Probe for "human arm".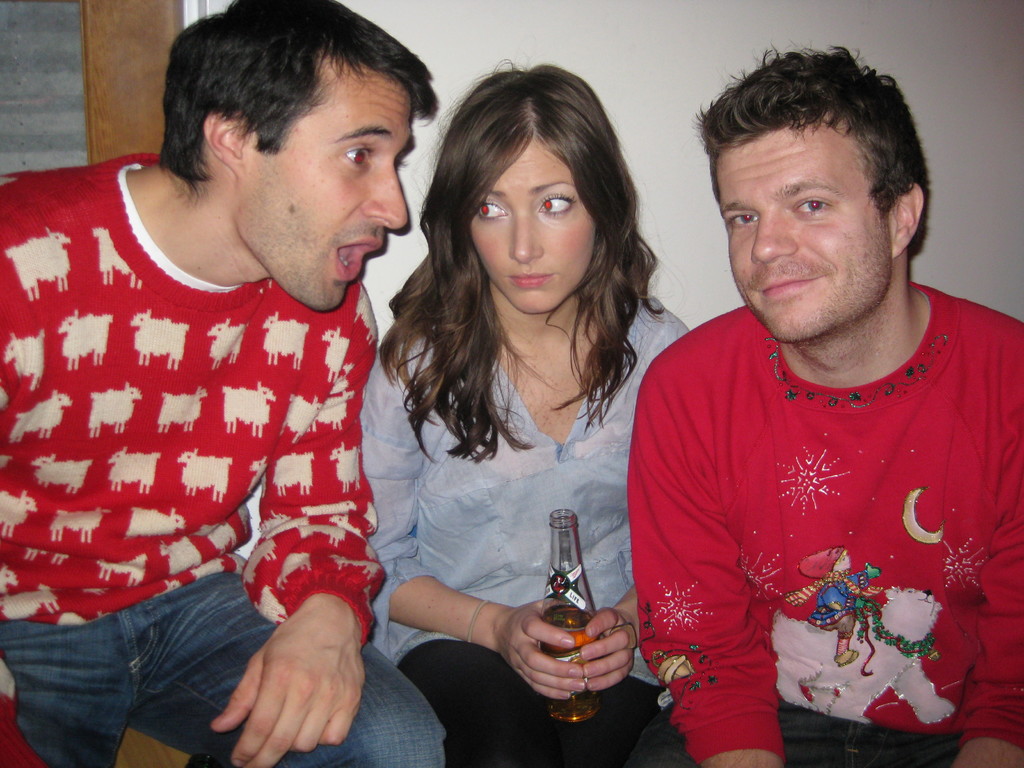
Probe result: 842, 563, 881, 590.
